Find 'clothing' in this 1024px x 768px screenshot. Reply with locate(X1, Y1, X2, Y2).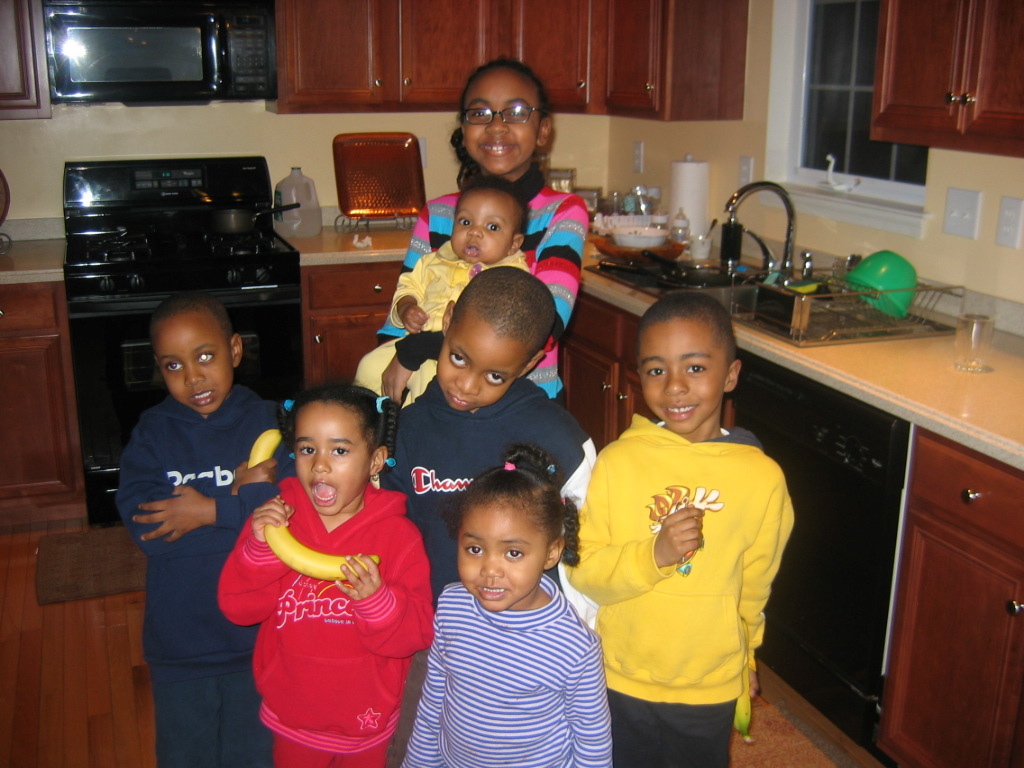
locate(388, 576, 613, 767).
